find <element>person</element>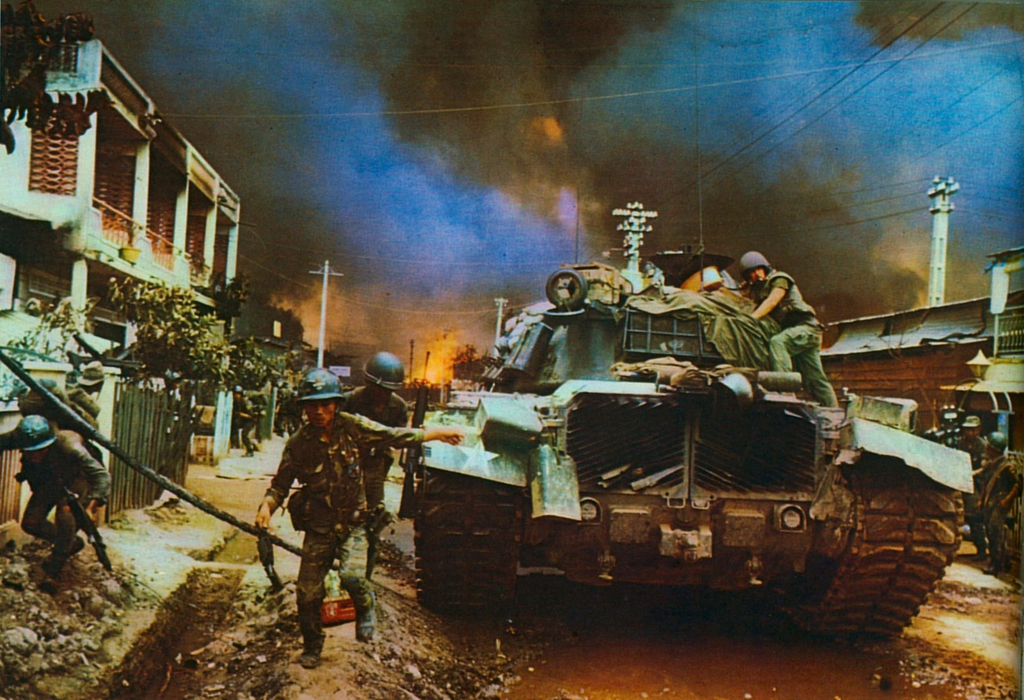
231:376:272:458
